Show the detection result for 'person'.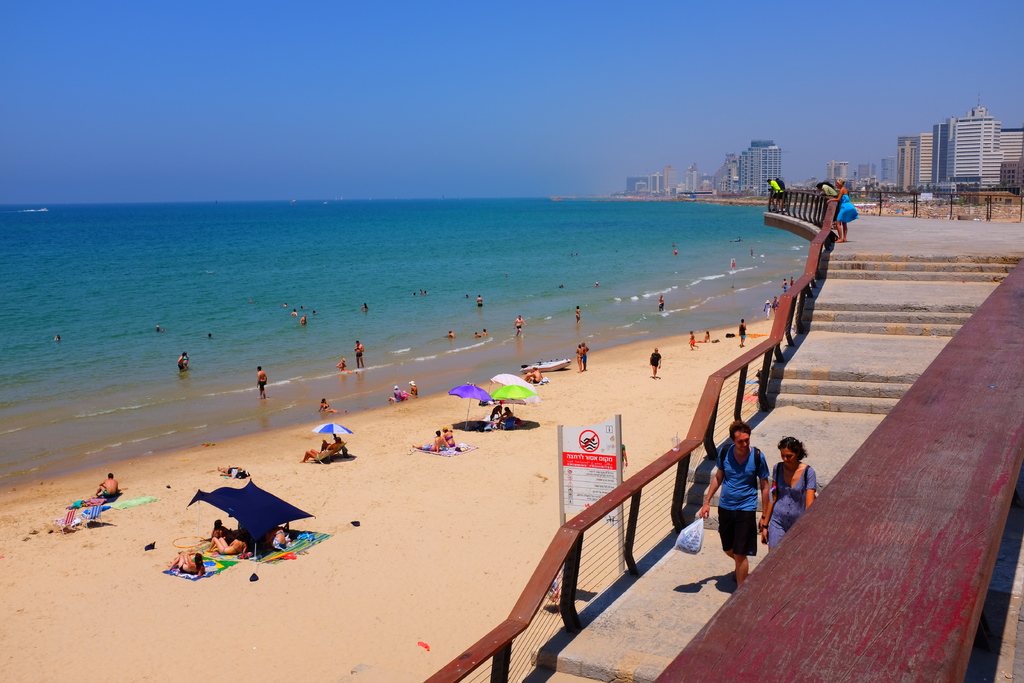
bbox(485, 407, 502, 424).
